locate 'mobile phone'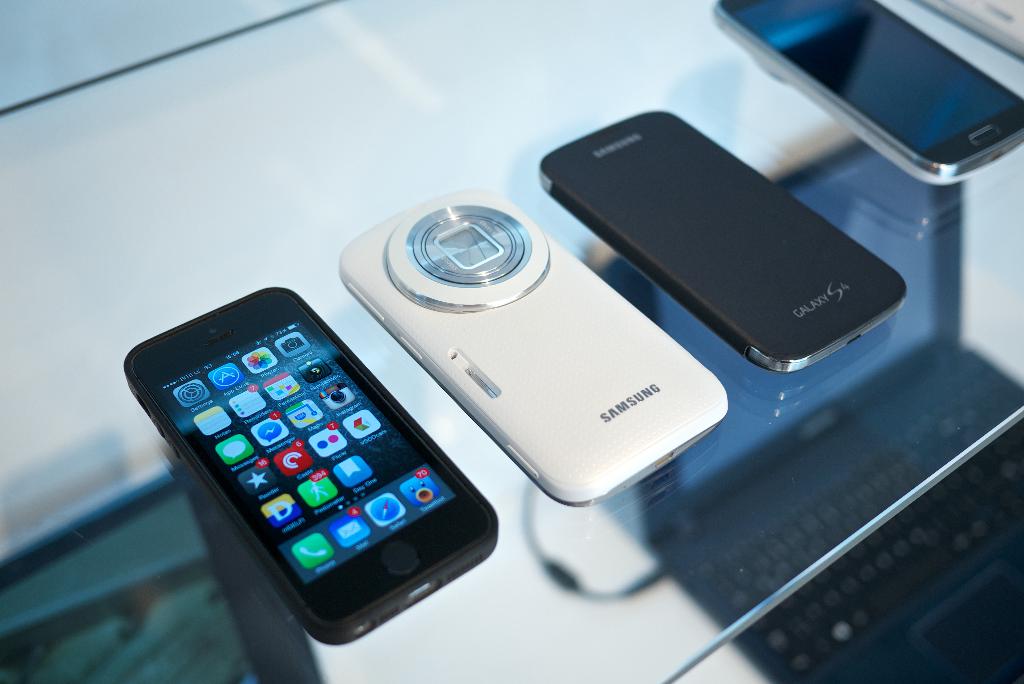
539/110/911/375
